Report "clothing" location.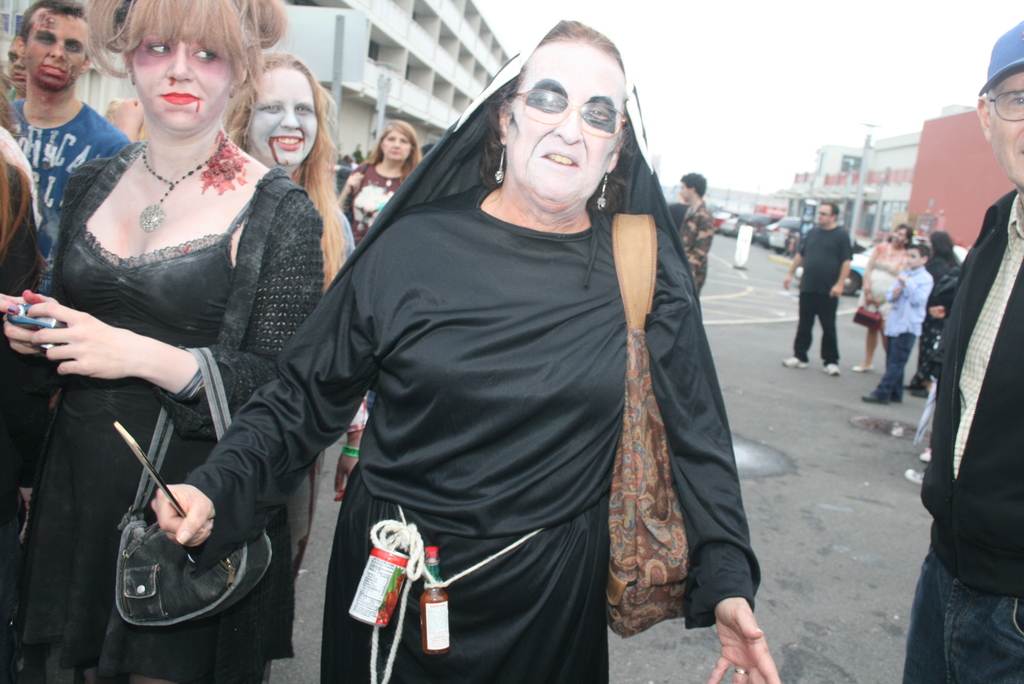
Report: 900 190 1023 683.
